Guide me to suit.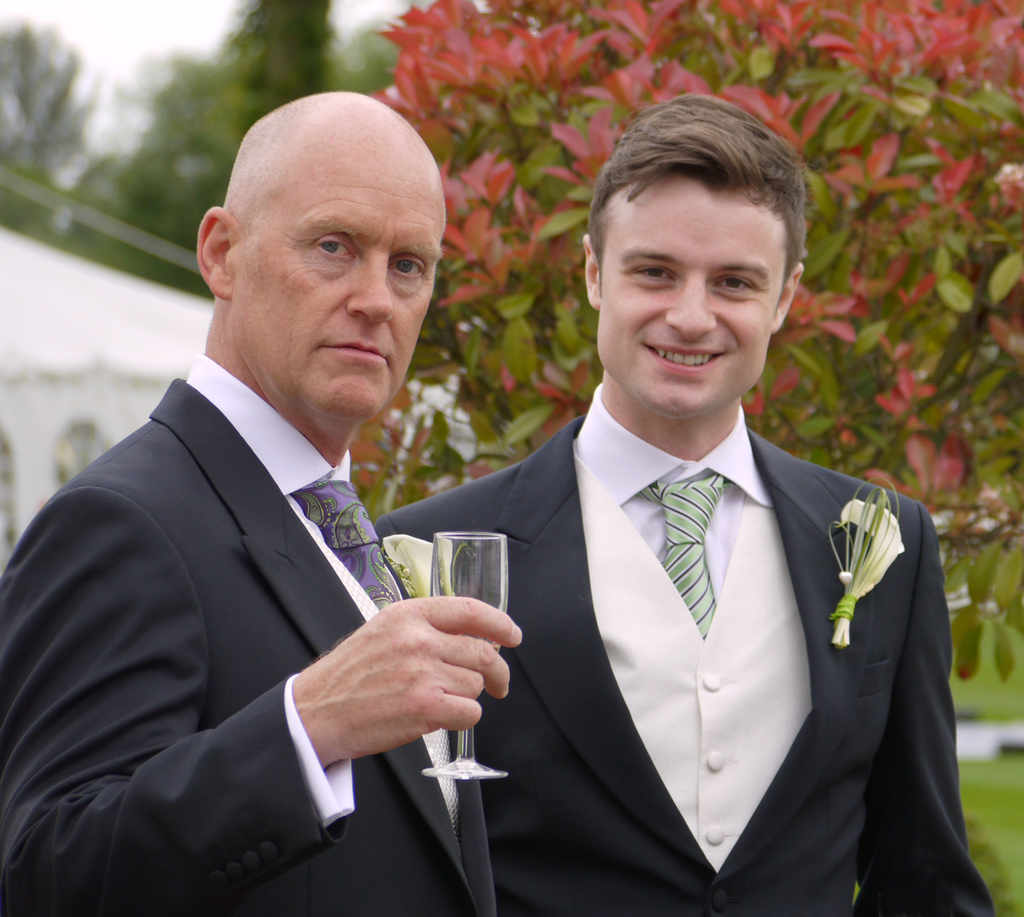
Guidance: <region>374, 383, 1000, 916</region>.
